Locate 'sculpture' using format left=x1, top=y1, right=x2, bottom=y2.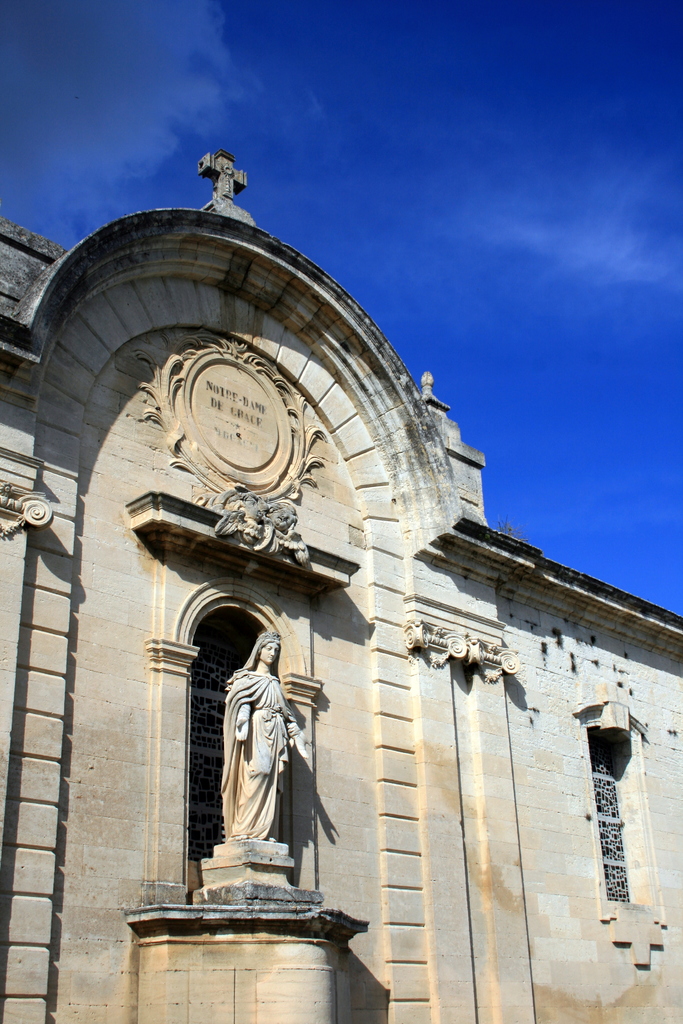
left=208, top=500, right=309, bottom=568.
